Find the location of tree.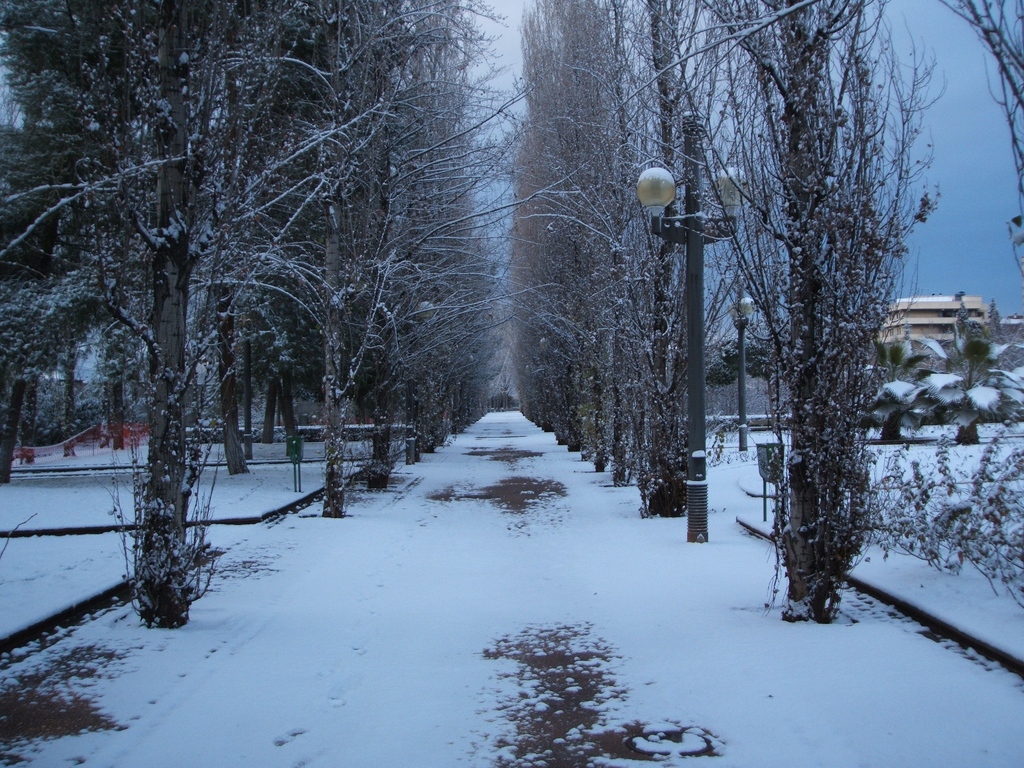
Location: box(517, 0, 652, 481).
